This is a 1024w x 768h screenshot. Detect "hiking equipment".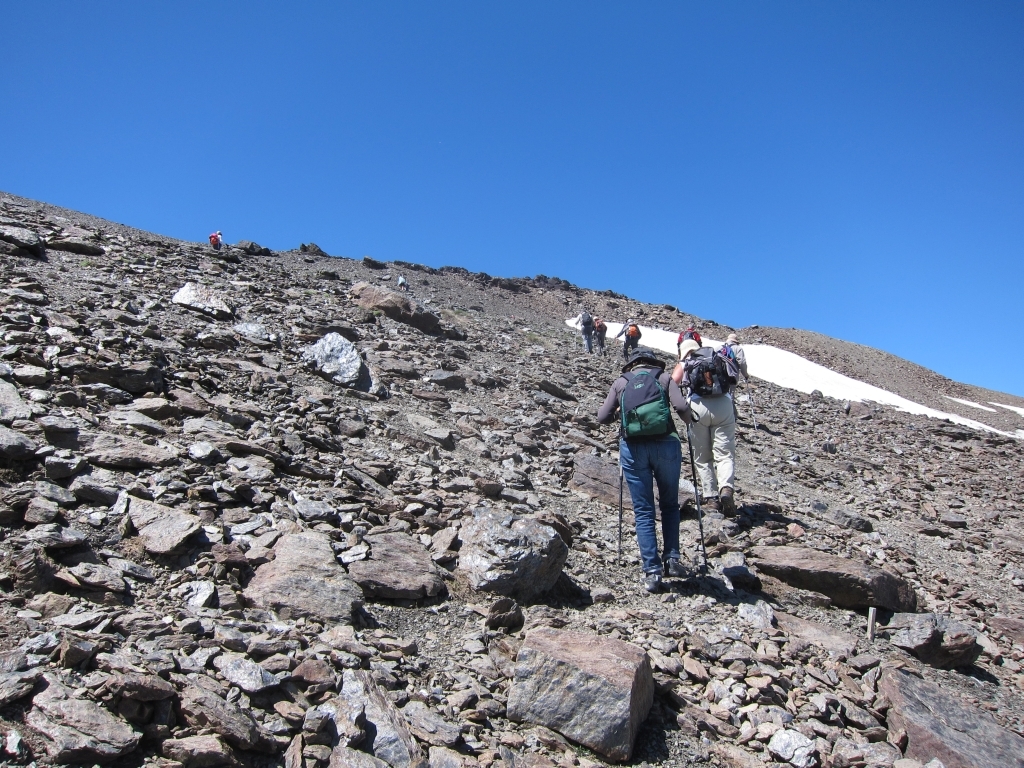
(left=687, top=419, right=713, bottom=575).
